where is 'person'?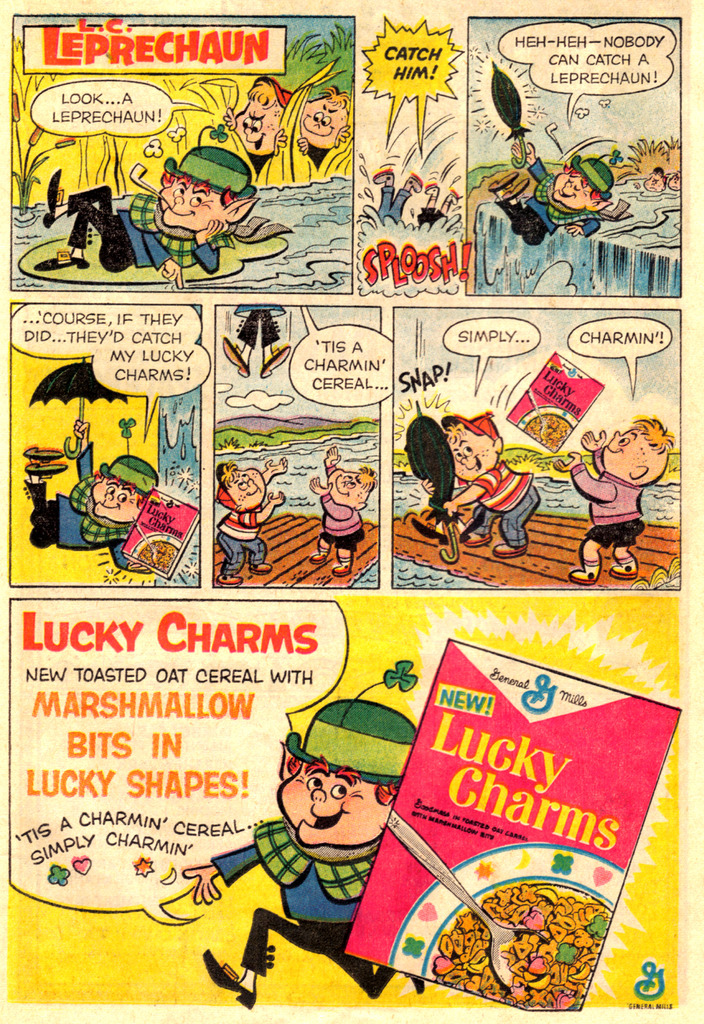
detection(307, 447, 376, 580).
